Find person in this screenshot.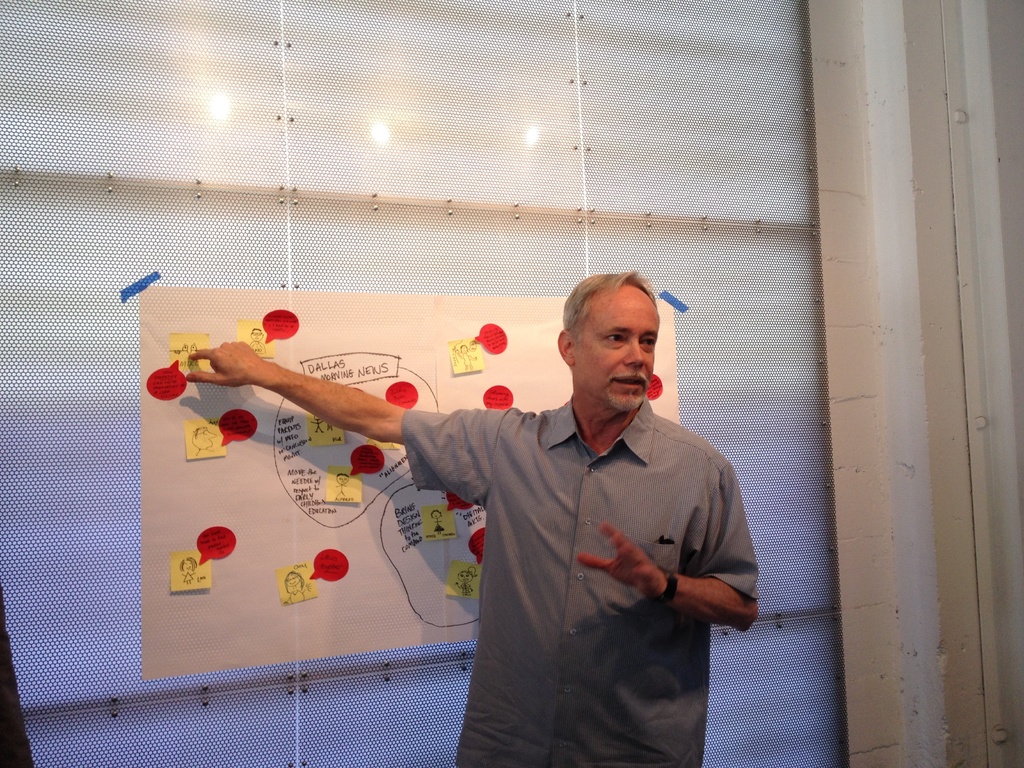
The bounding box for person is [left=454, top=344, right=477, bottom=372].
